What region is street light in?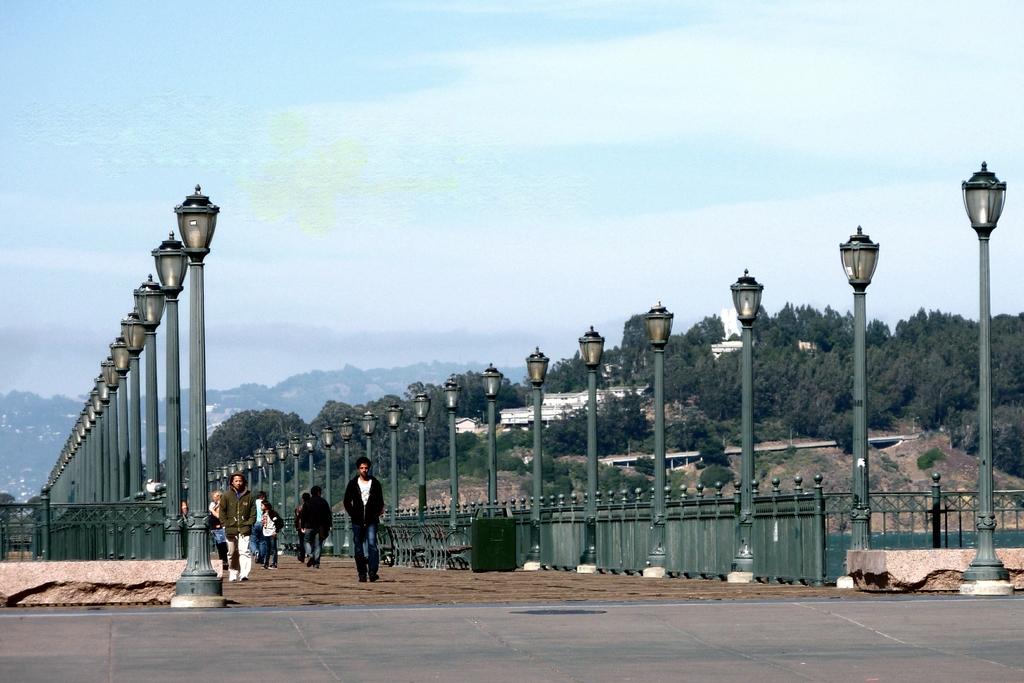
region(248, 456, 257, 490).
